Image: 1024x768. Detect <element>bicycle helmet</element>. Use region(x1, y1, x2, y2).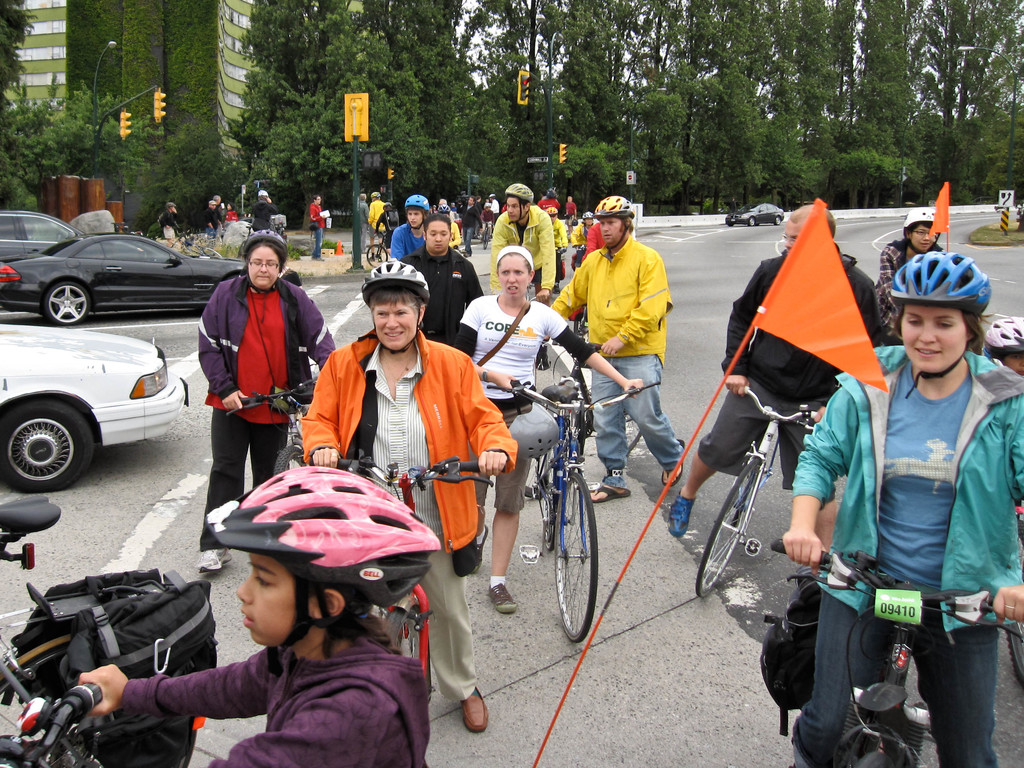
region(504, 183, 531, 203).
